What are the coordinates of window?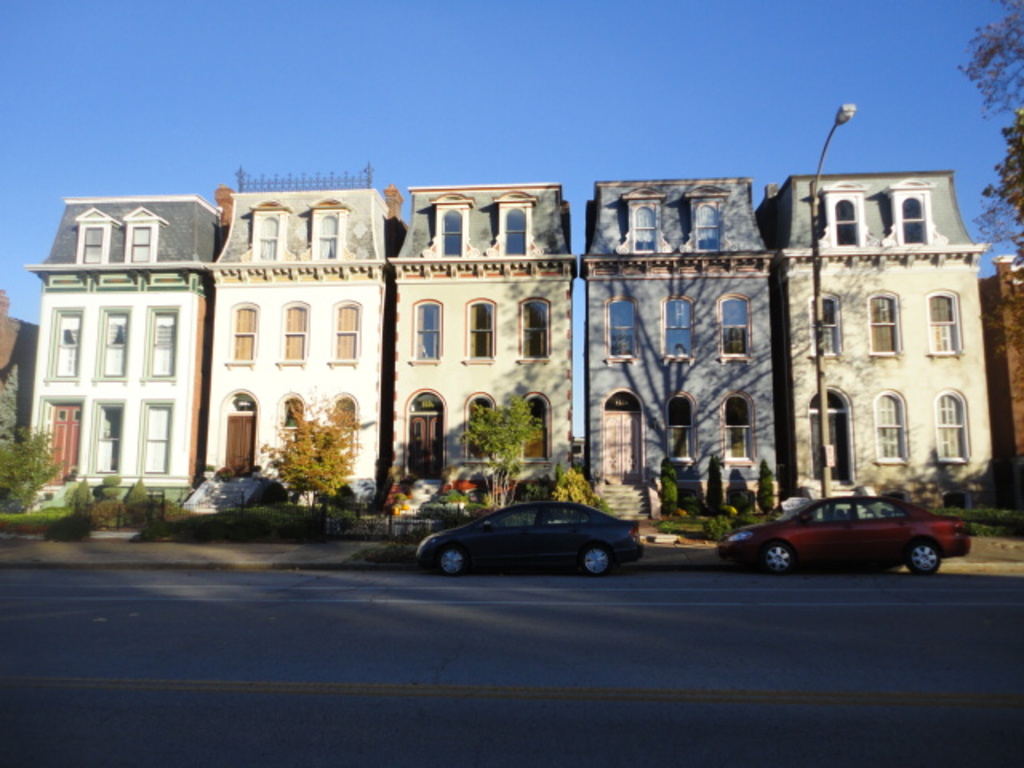
330 304 360 355.
